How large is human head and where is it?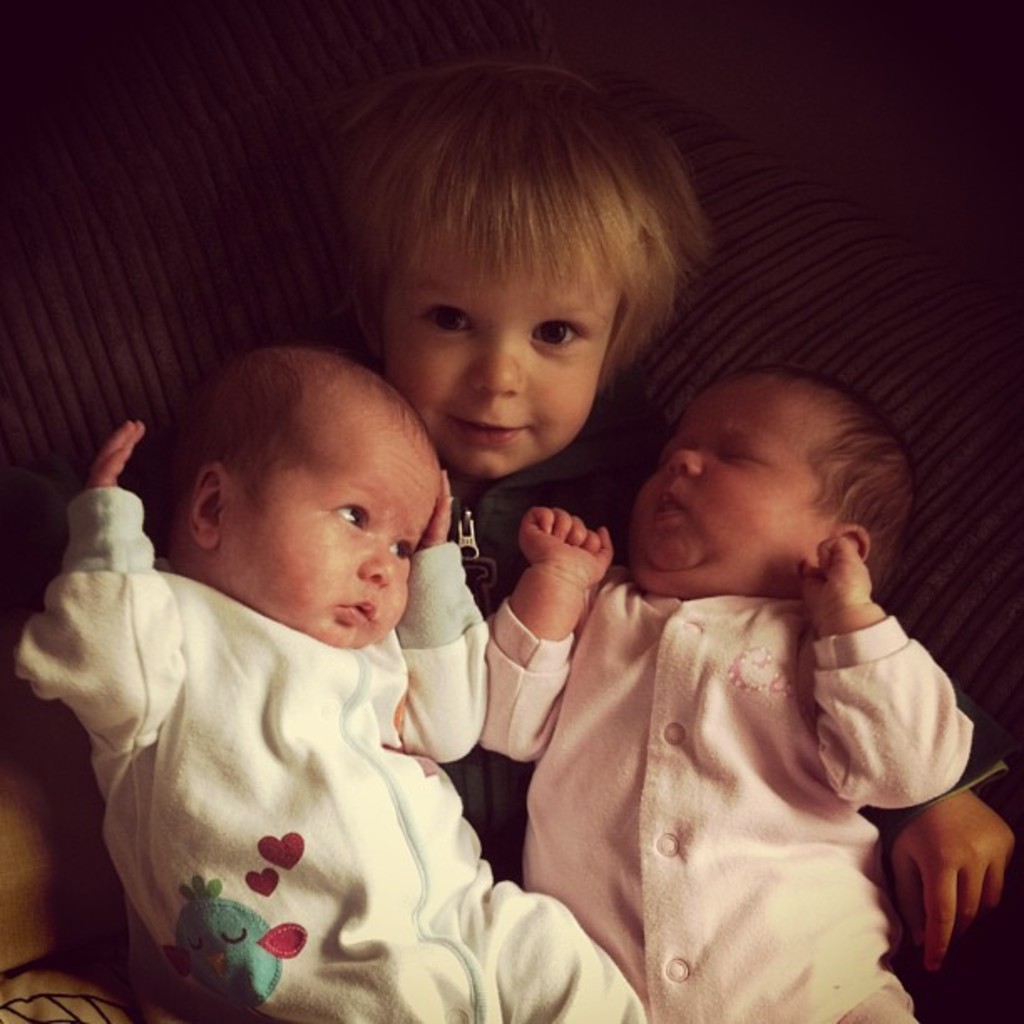
Bounding box: pyautogui.locateOnScreen(177, 345, 443, 649).
